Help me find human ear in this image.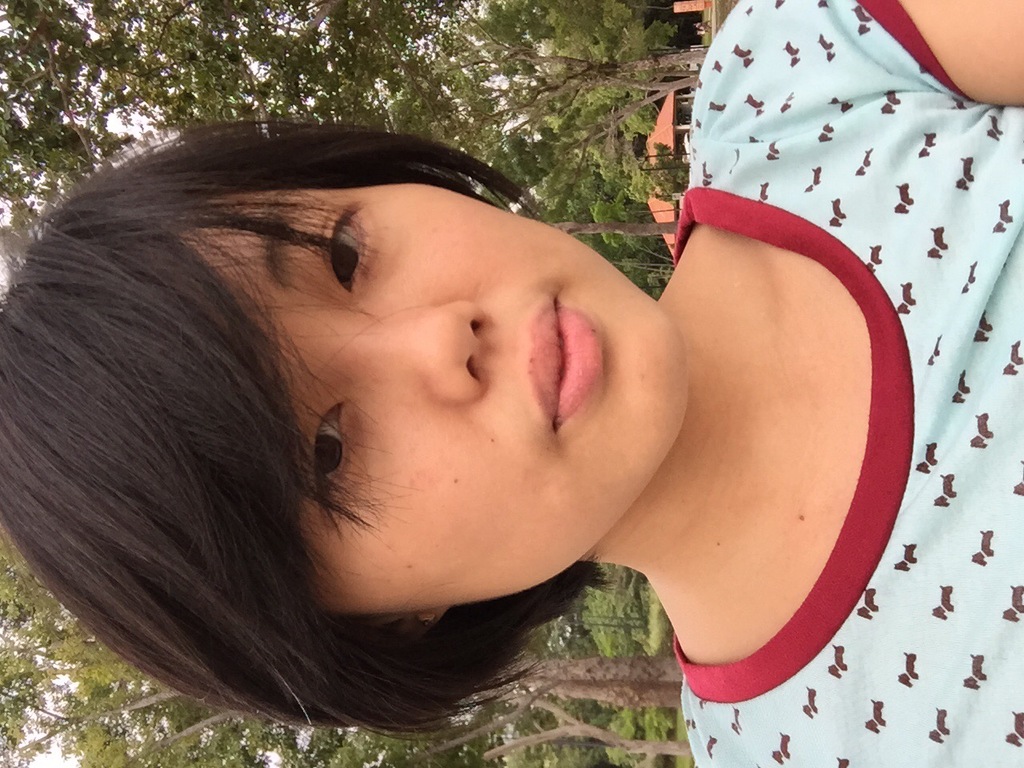
Found it: x1=372, y1=609, x2=450, y2=632.
